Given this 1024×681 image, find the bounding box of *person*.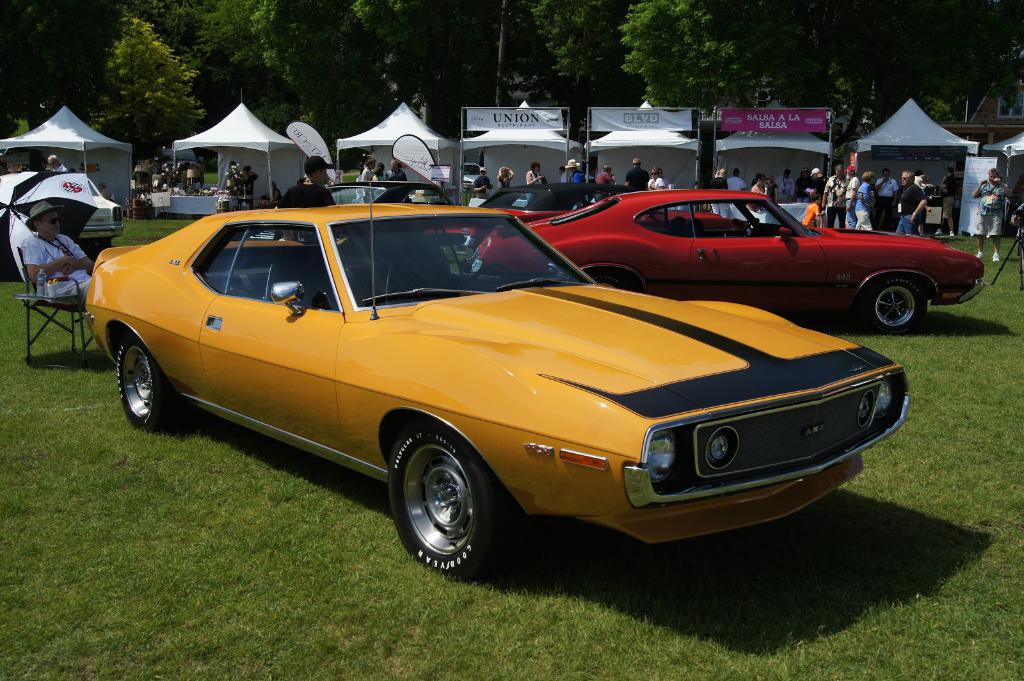
l=559, t=166, r=572, b=184.
